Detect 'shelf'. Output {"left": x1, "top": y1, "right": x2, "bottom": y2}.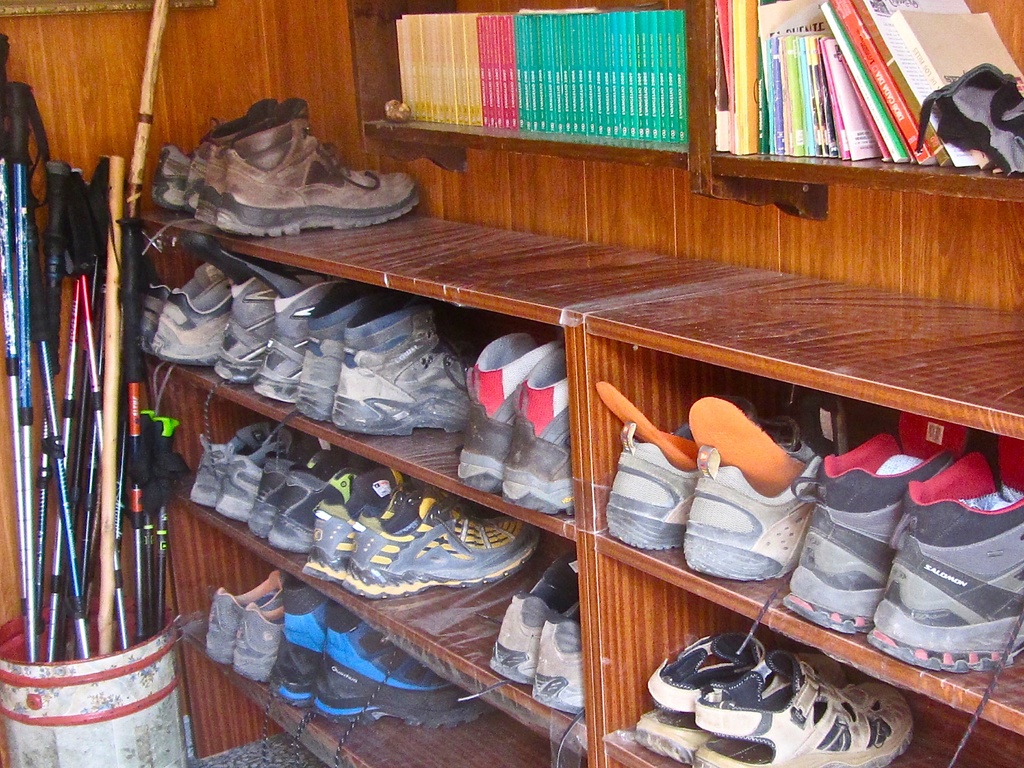
{"left": 151, "top": 375, "right": 579, "bottom": 756}.
